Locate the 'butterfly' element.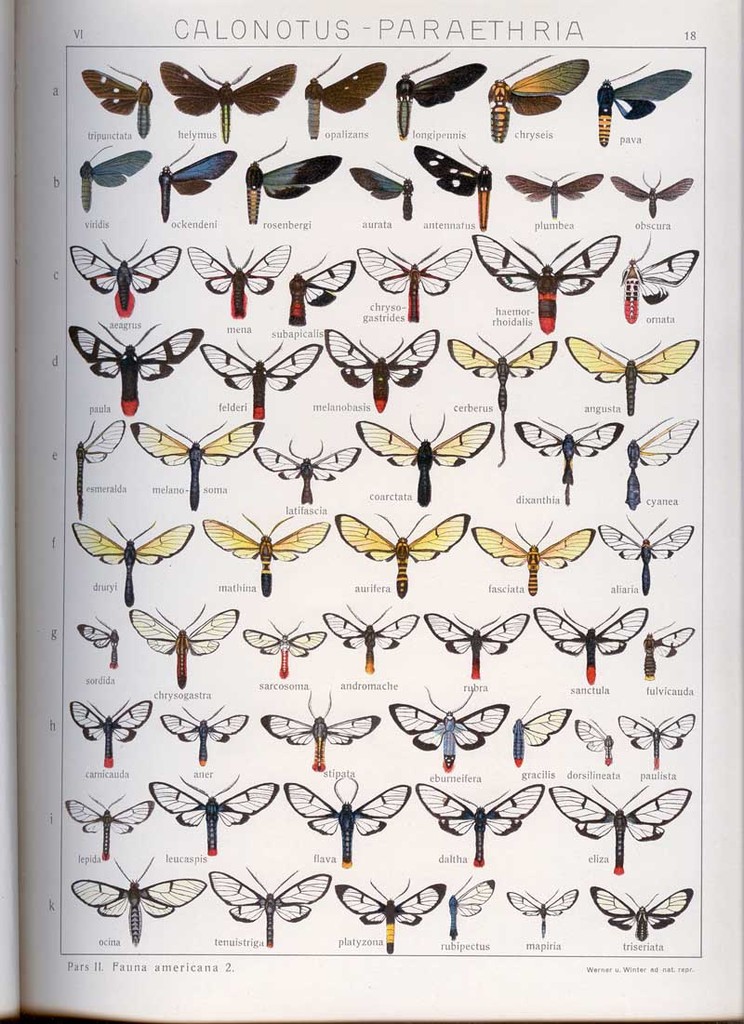
Element bbox: box(301, 54, 390, 144).
